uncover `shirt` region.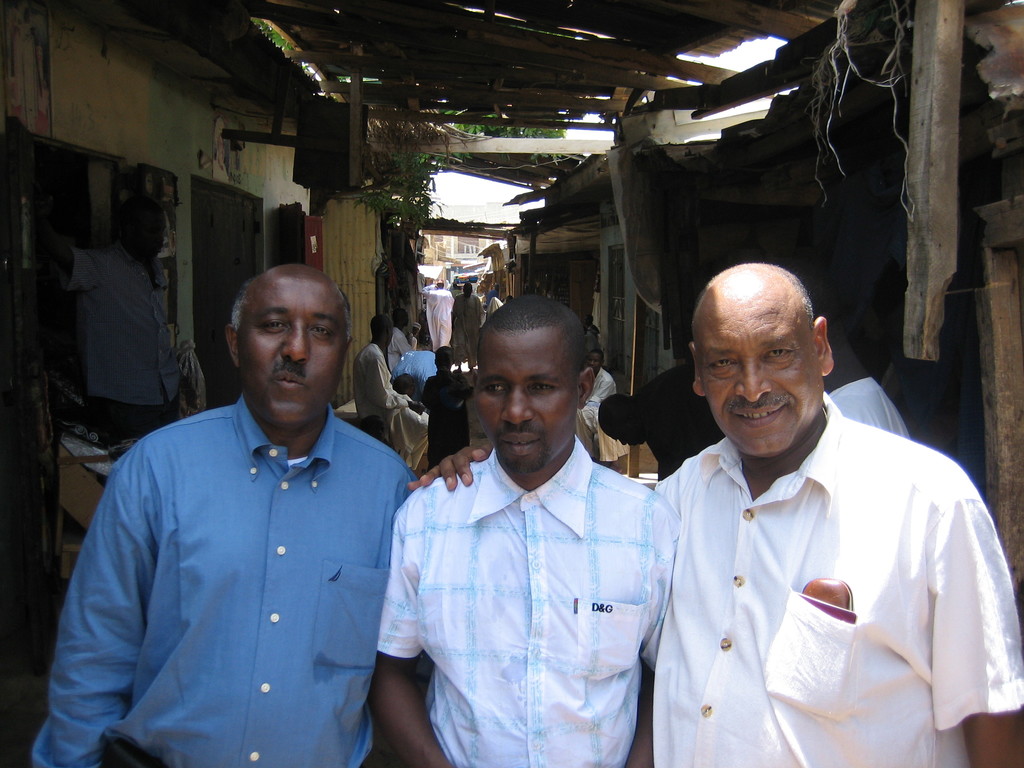
Uncovered: [left=376, top=435, right=678, bottom=767].
